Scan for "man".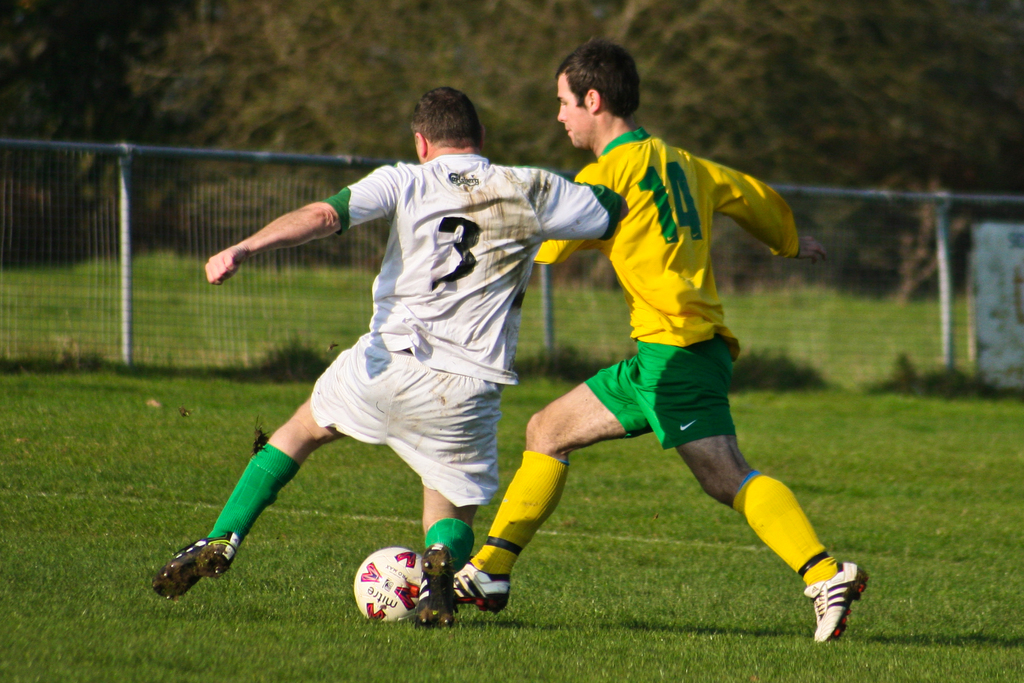
Scan result: select_region(517, 86, 834, 642).
